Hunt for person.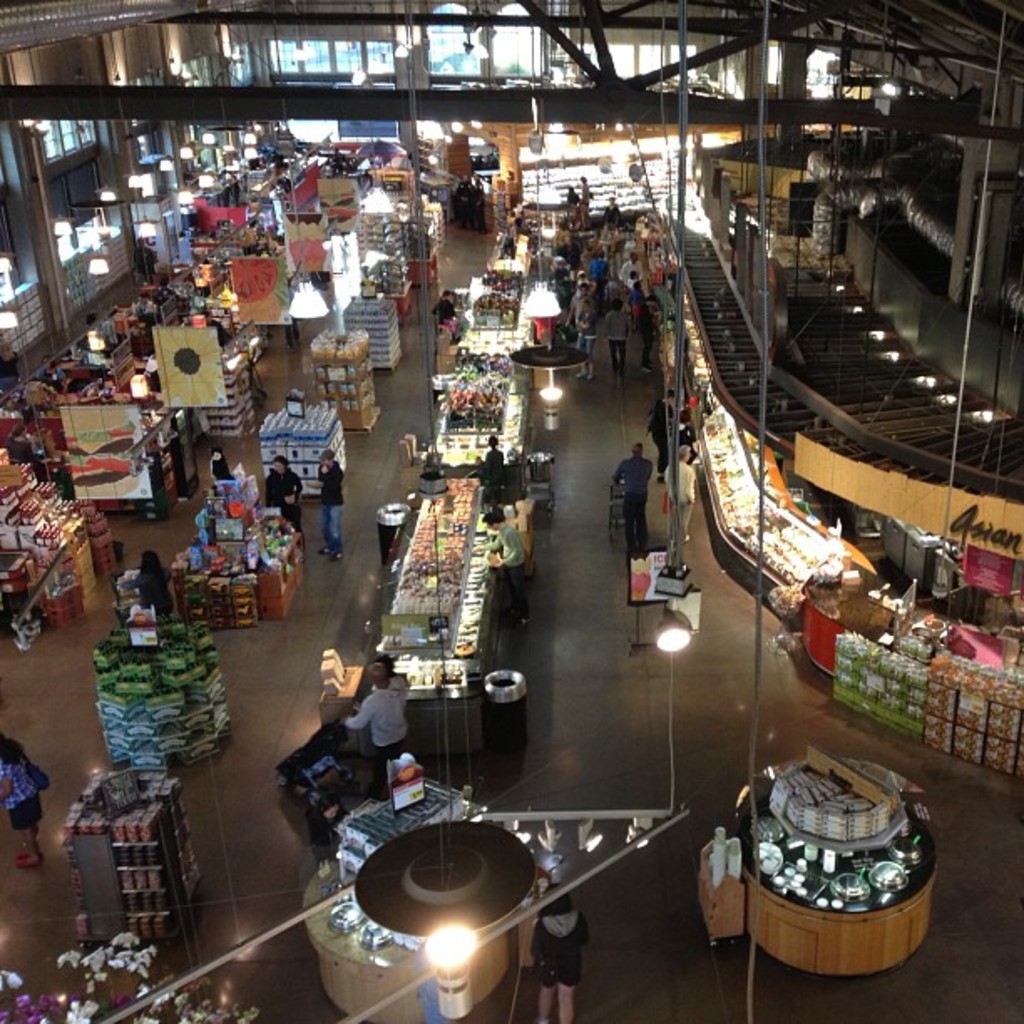
Hunted down at locate(129, 293, 159, 318).
